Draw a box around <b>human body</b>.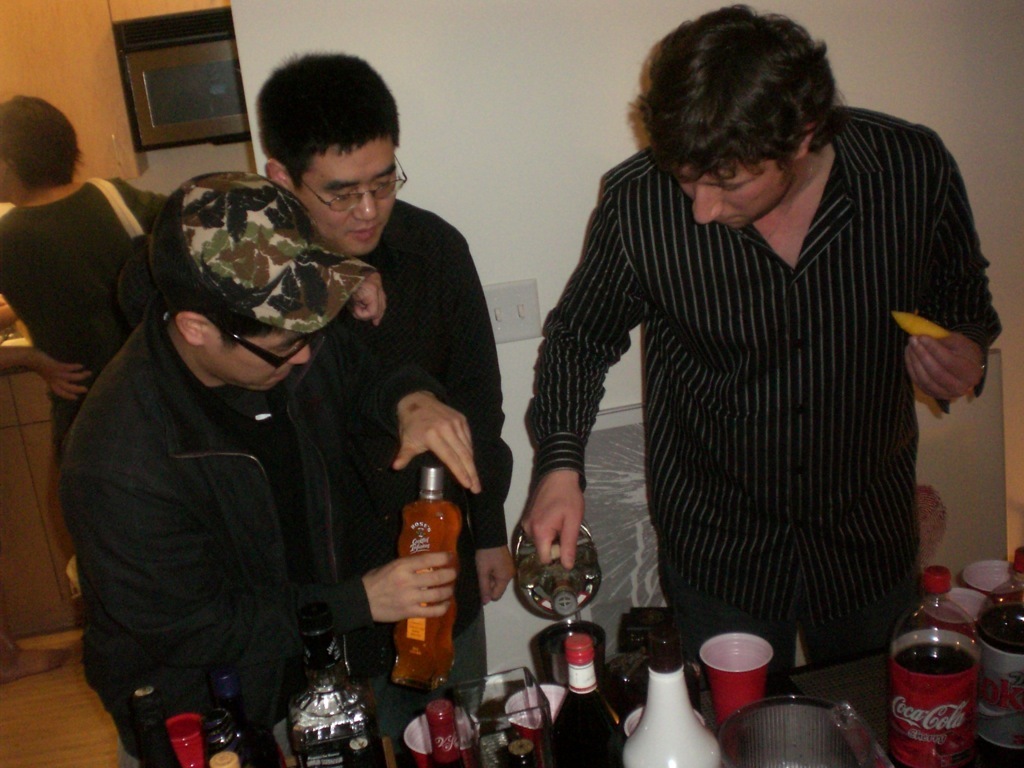
<bbox>0, 93, 155, 452</bbox>.
